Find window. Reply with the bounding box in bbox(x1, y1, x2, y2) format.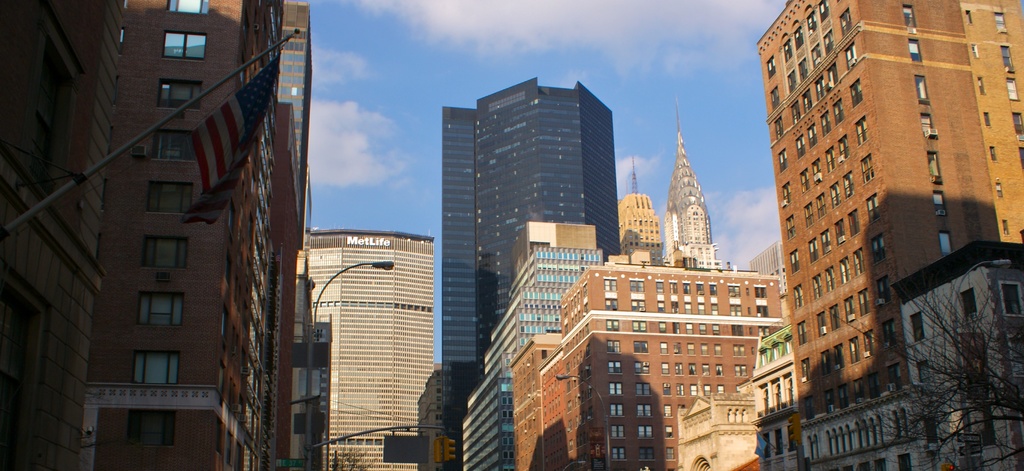
bbox(706, 386, 712, 399).
